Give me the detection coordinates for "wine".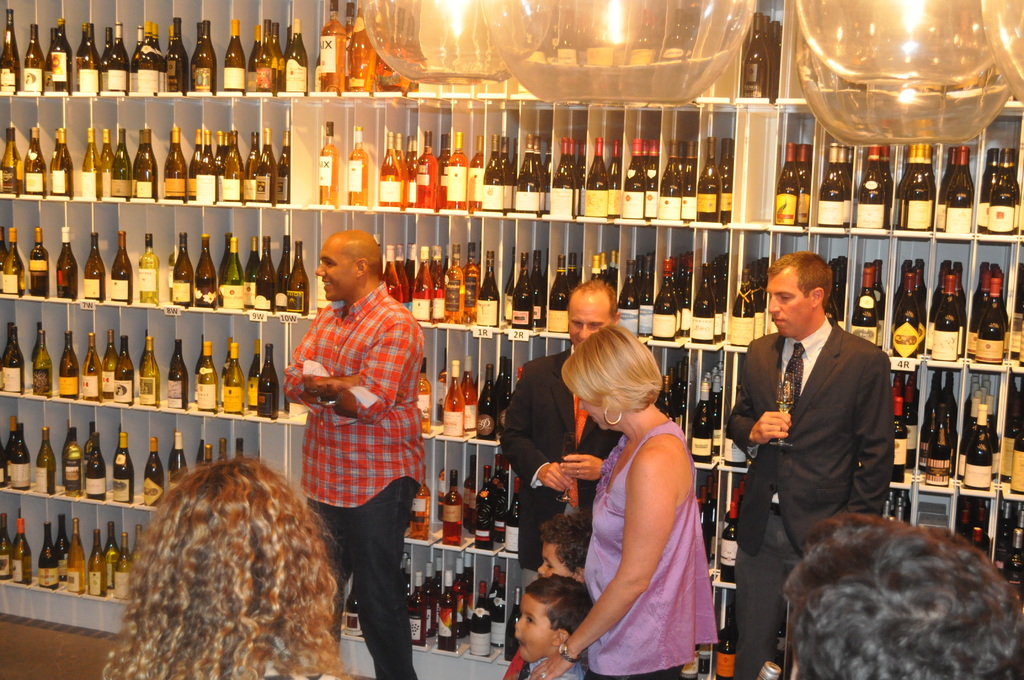
BBox(484, 133, 501, 215).
